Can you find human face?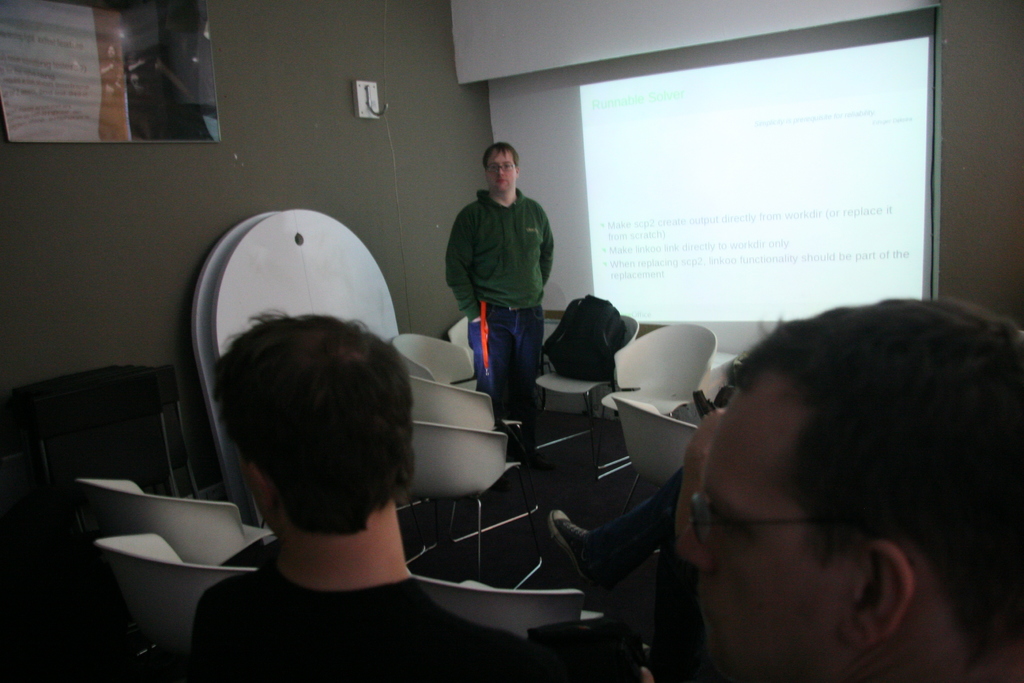
Yes, bounding box: locate(485, 147, 518, 193).
